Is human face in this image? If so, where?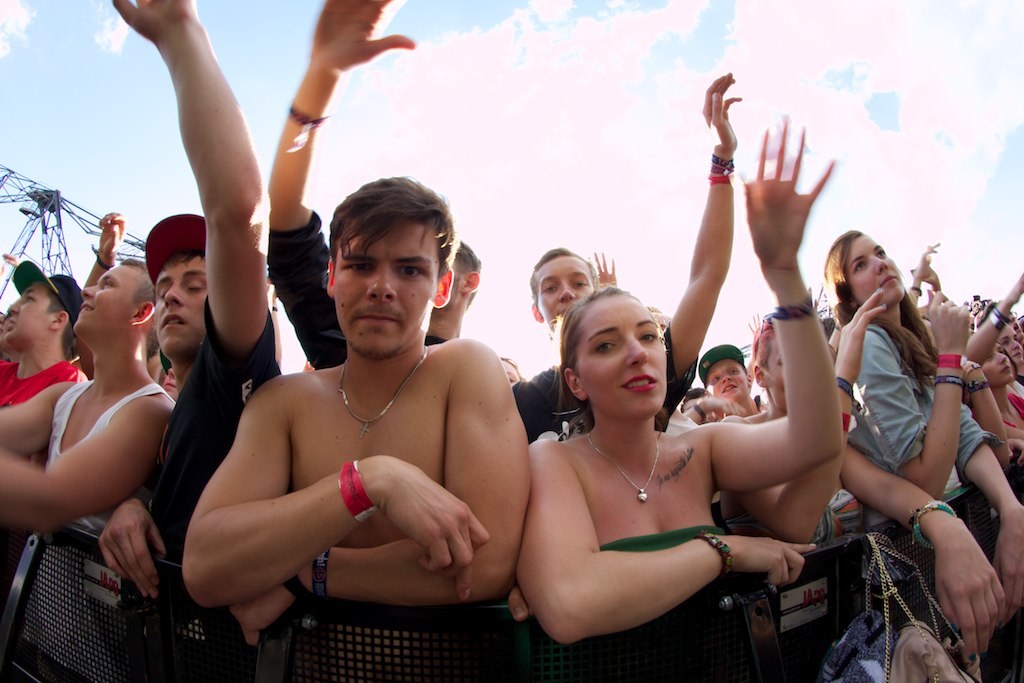
Yes, at bbox=[75, 264, 142, 348].
